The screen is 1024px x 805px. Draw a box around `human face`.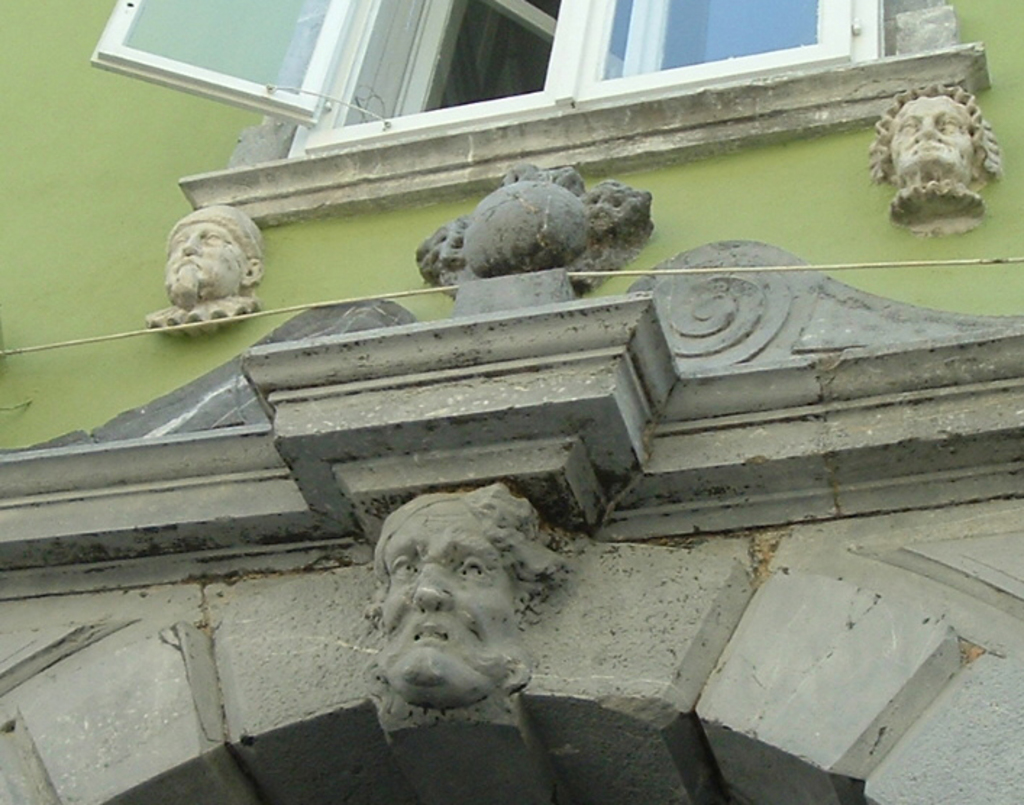
168:222:239:284.
